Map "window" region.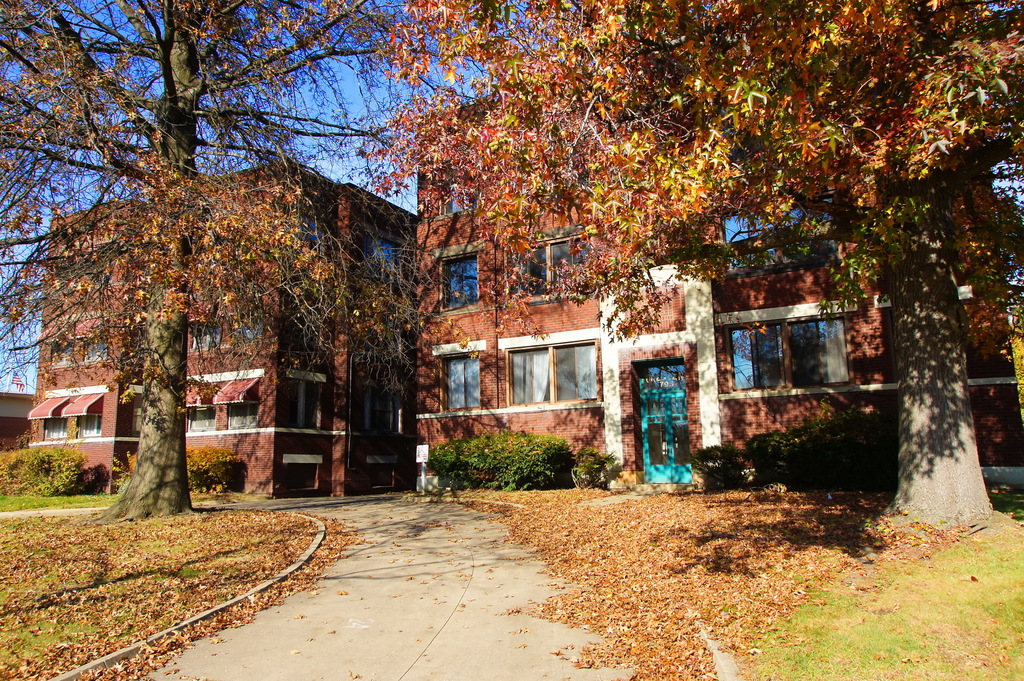
Mapped to bbox(724, 330, 783, 390).
